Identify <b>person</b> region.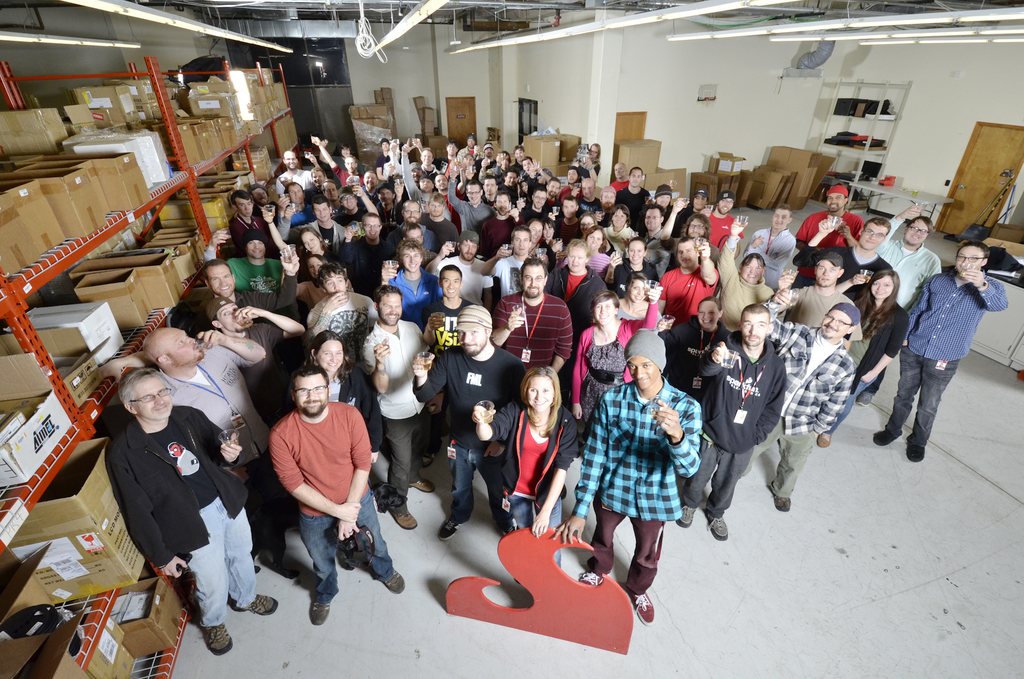
Region: [left=521, top=158, right=550, bottom=184].
